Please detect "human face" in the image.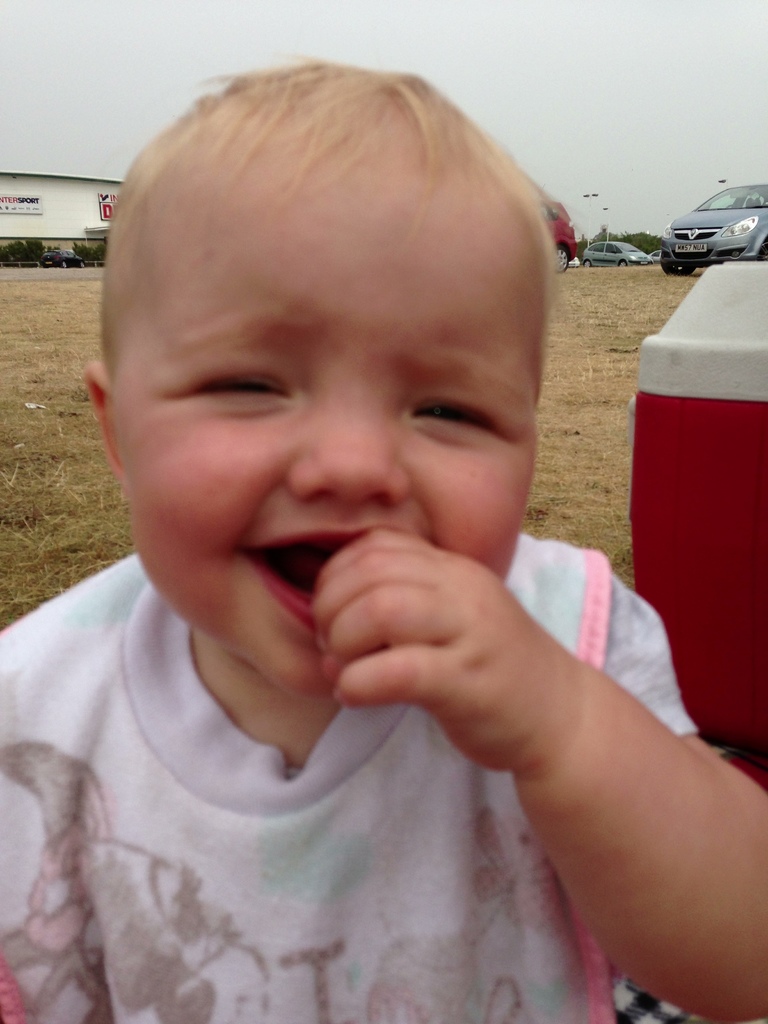
BBox(105, 204, 546, 706).
